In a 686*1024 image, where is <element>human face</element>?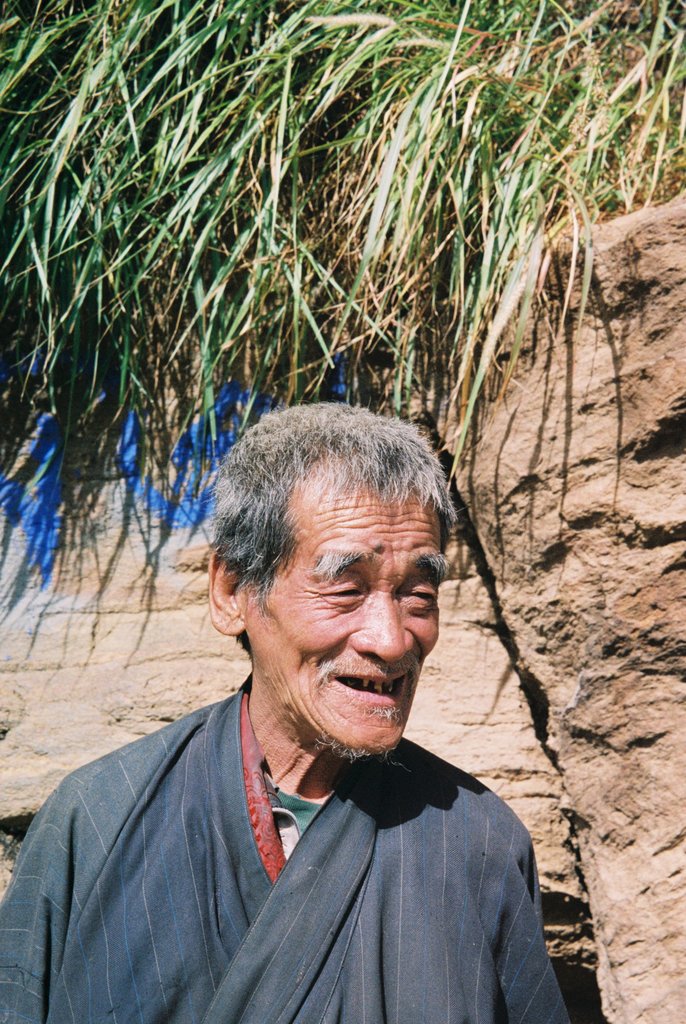
pyautogui.locateOnScreen(241, 462, 449, 756).
